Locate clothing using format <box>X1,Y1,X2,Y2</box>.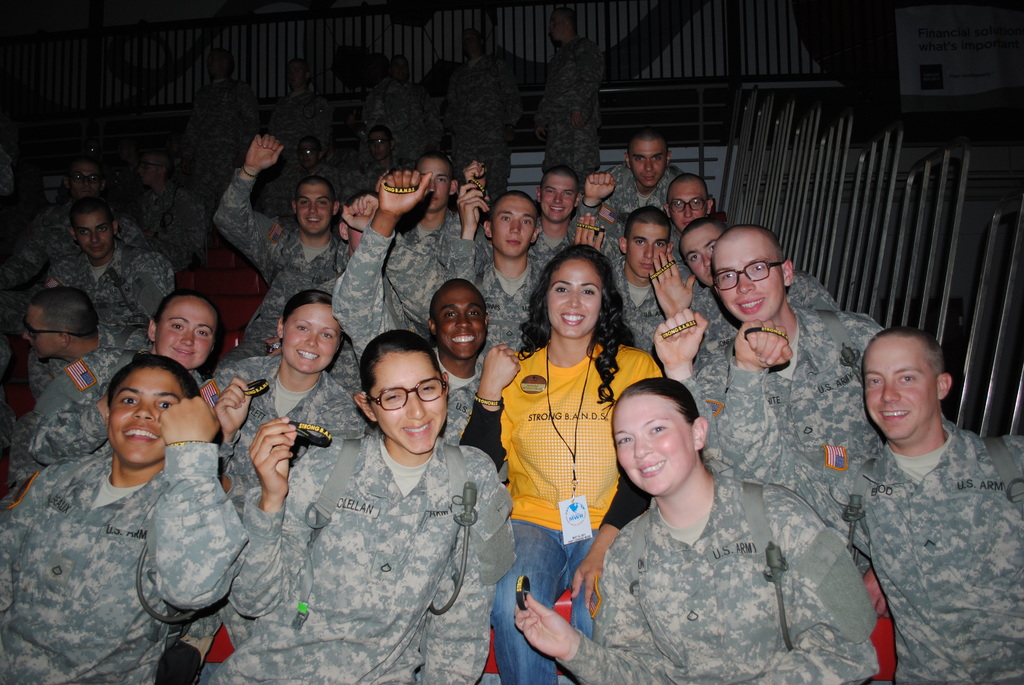
<box>590,162,681,221</box>.
